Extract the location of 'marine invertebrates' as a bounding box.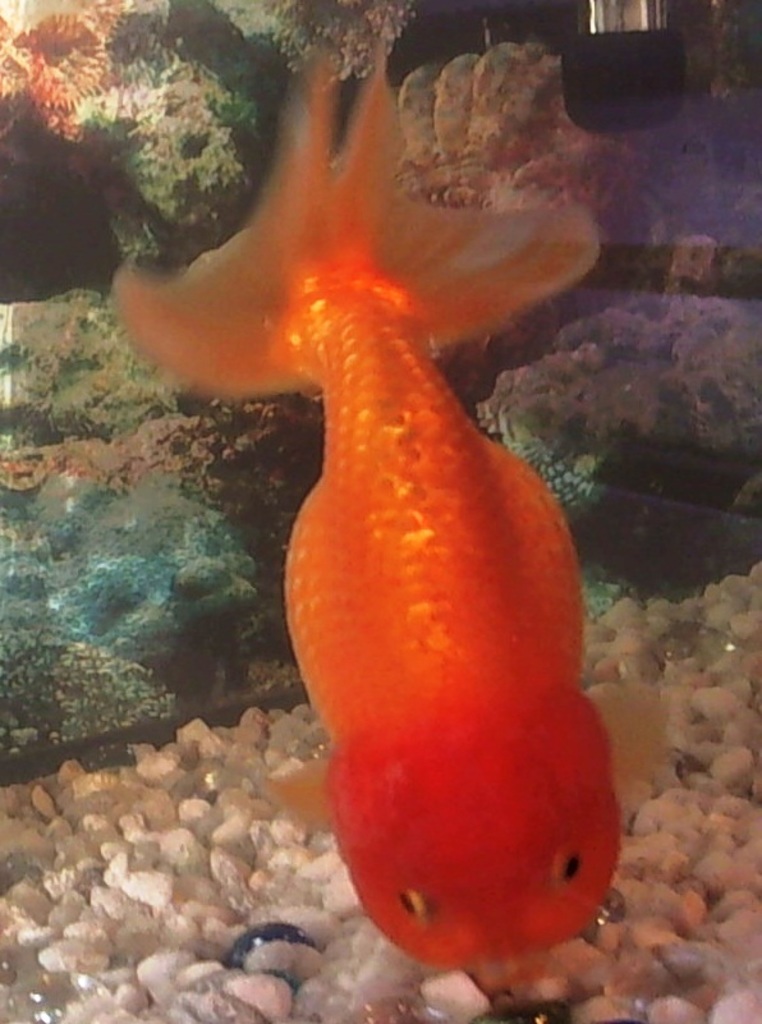
197,3,462,96.
